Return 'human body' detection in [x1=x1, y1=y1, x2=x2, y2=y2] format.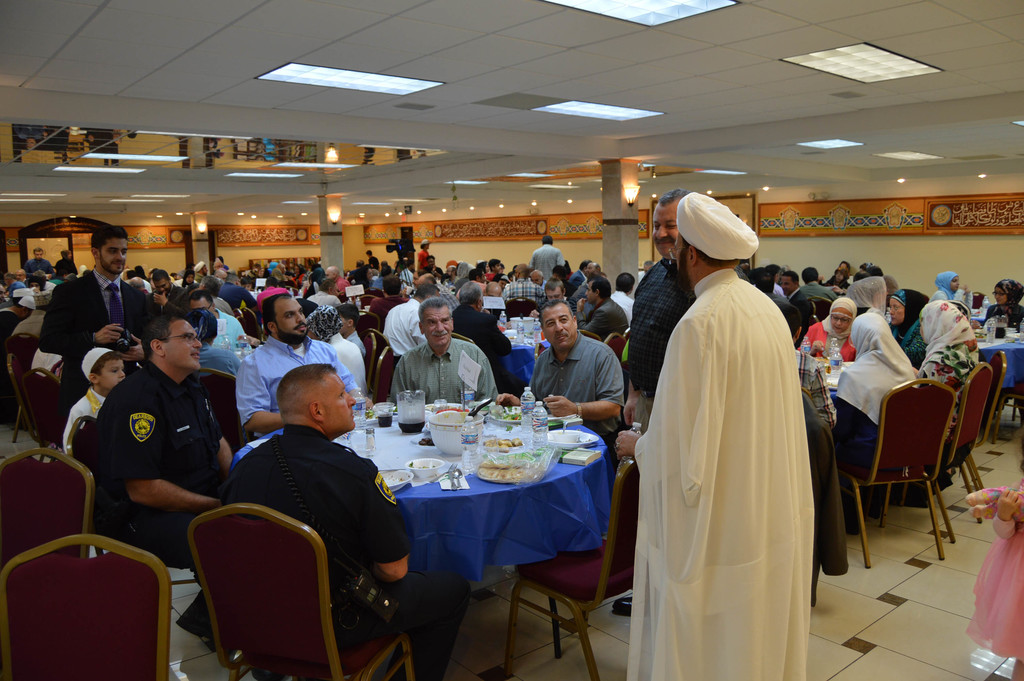
[x1=796, y1=341, x2=838, y2=424].
